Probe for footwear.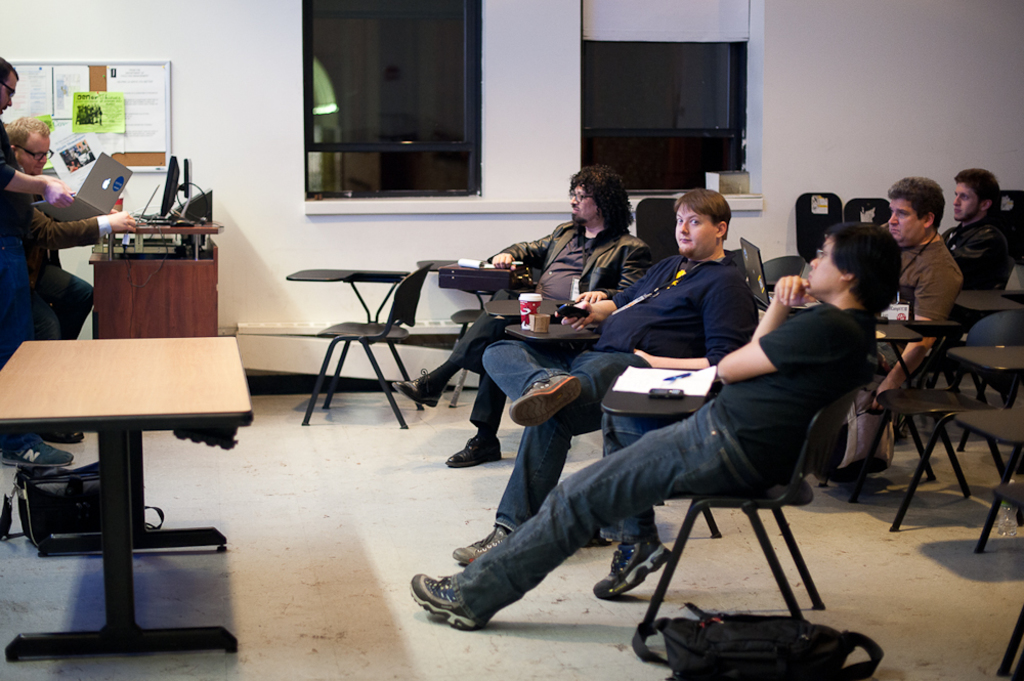
Probe result: [0, 430, 79, 468].
